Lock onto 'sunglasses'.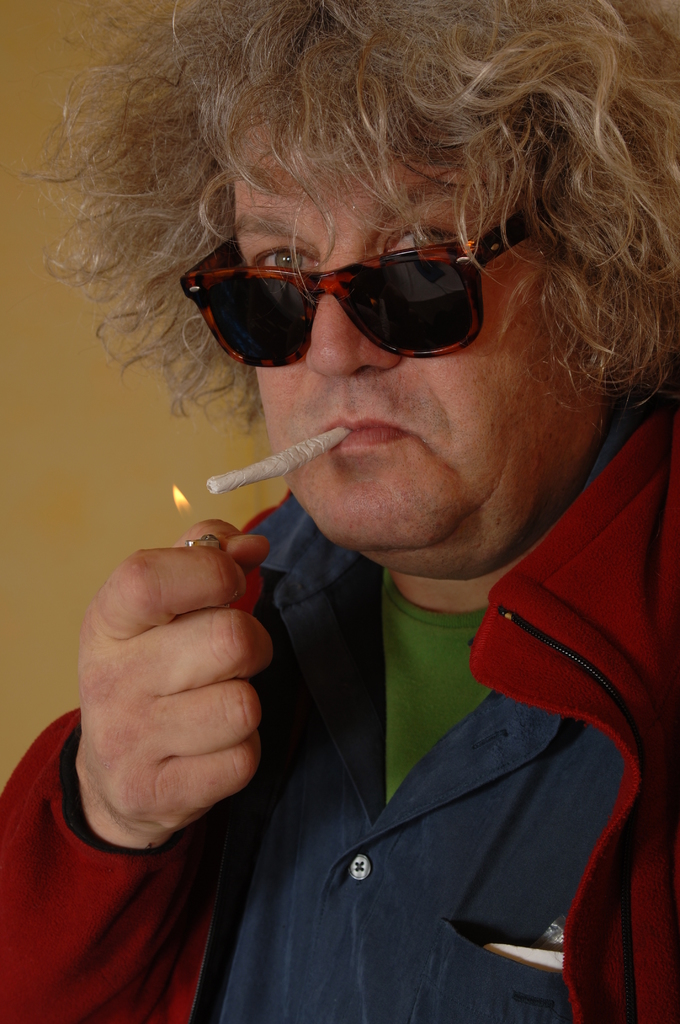
Locked: l=180, t=214, r=523, b=368.
